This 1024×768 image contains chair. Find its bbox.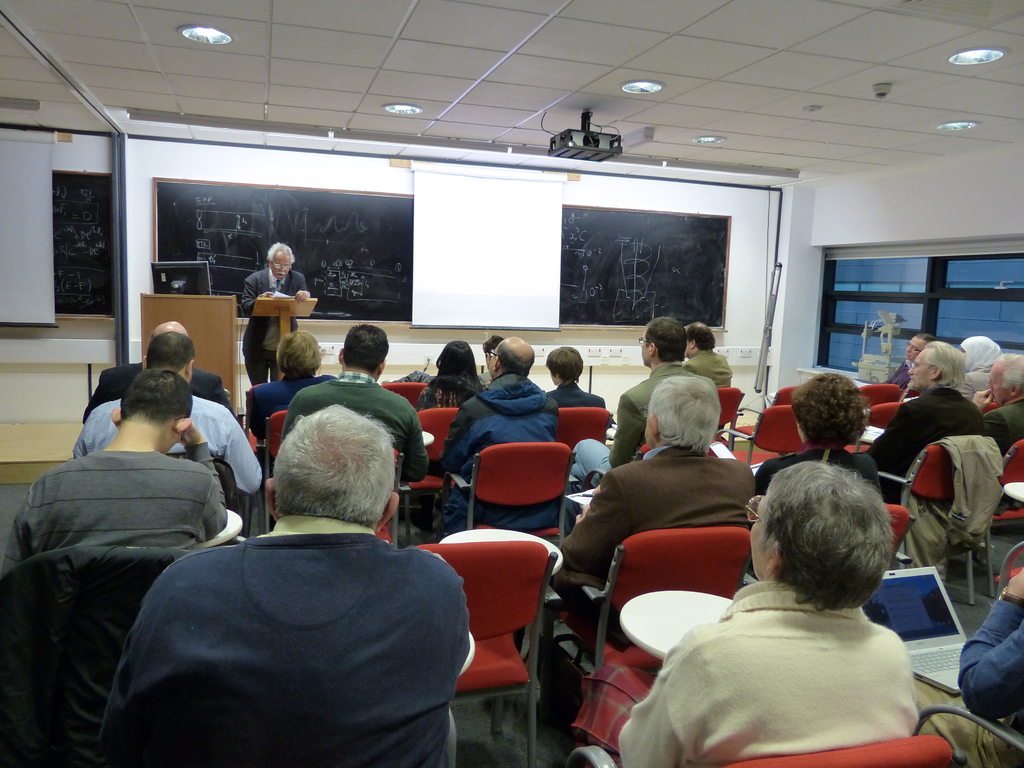
(454,445,577,534).
